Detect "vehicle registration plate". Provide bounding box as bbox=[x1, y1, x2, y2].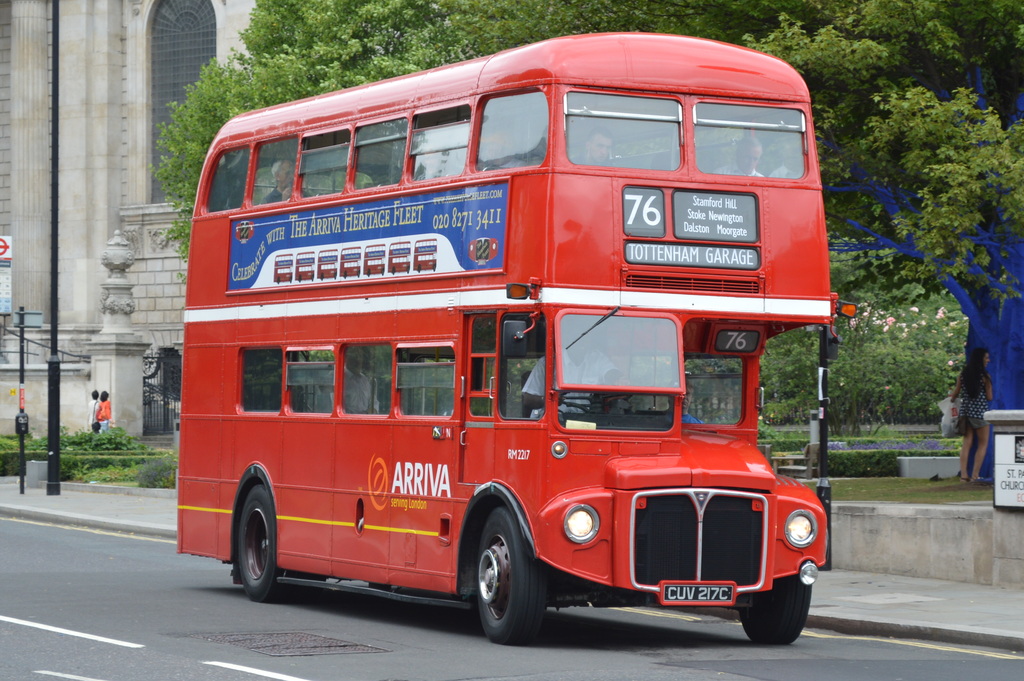
bbox=[664, 581, 732, 607].
